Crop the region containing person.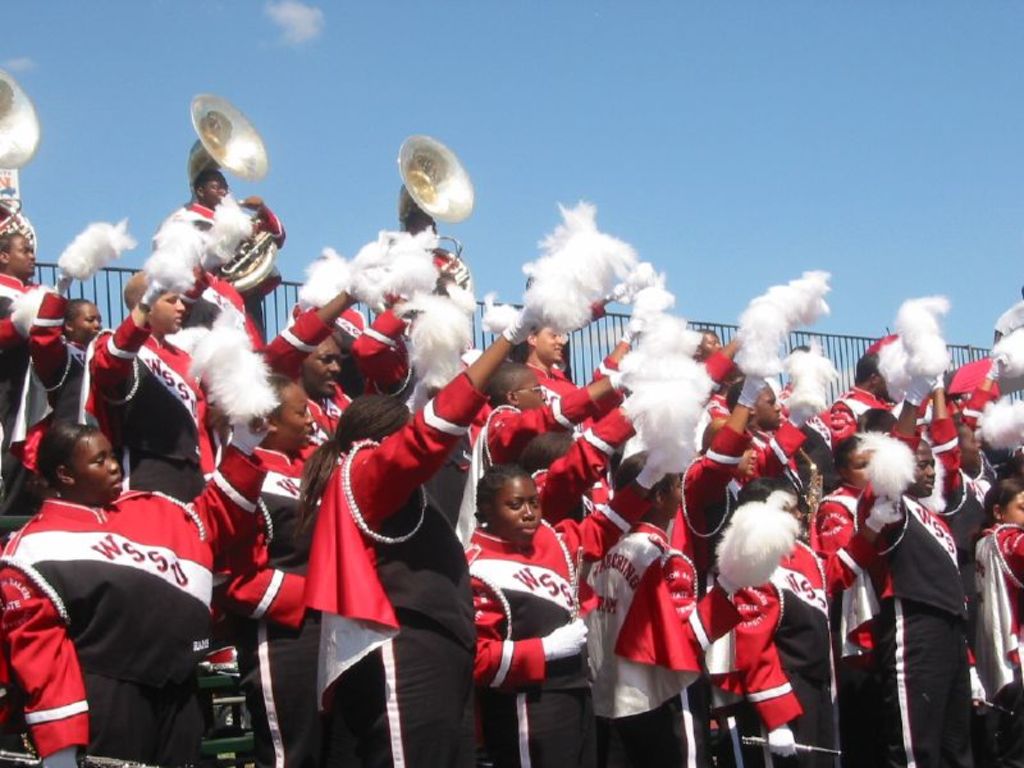
Crop region: 865 422 978 767.
